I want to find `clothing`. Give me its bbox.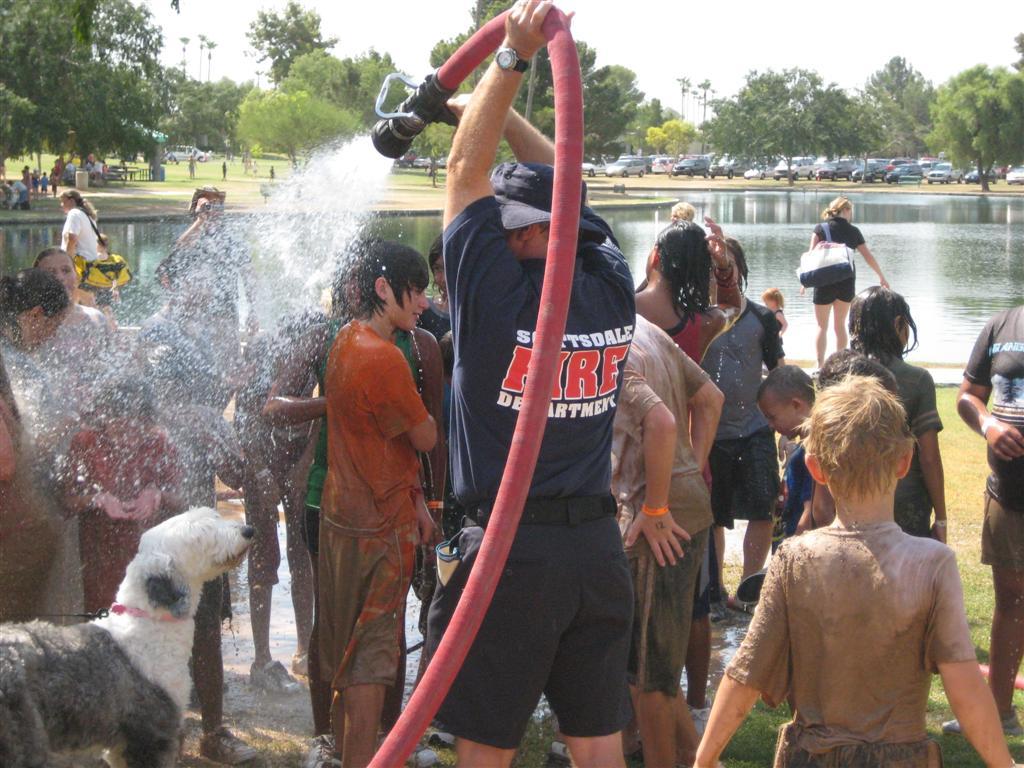
301/319/435/694.
